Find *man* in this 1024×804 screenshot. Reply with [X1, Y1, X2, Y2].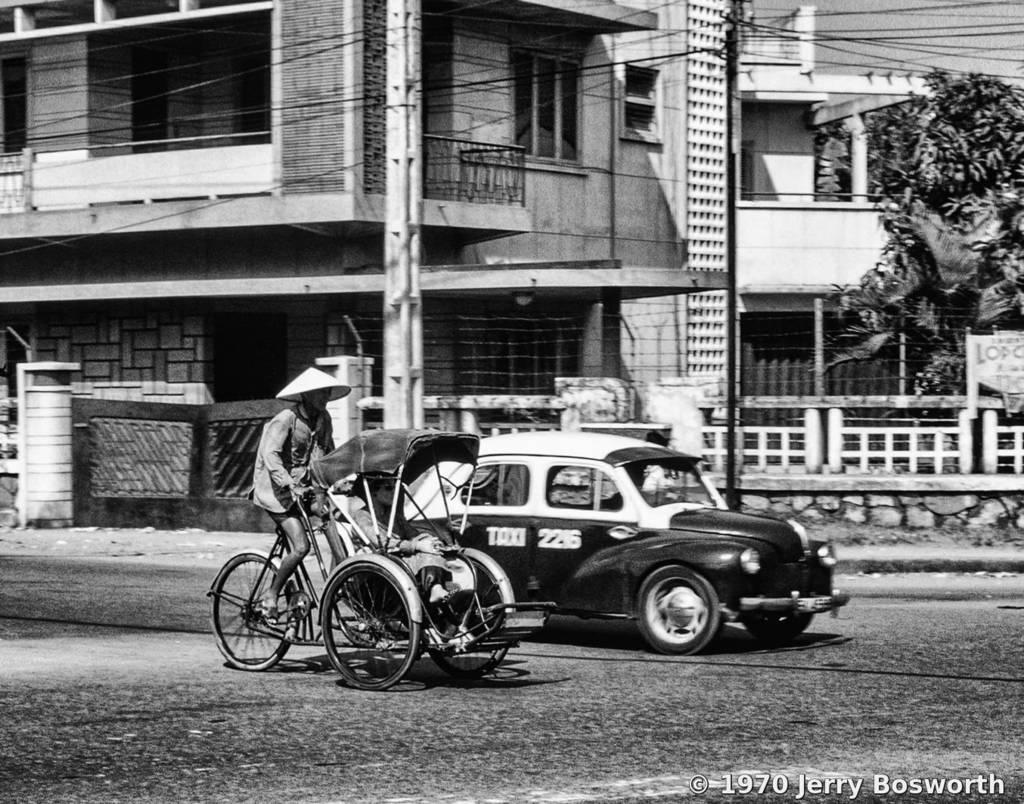
[607, 469, 648, 512].
